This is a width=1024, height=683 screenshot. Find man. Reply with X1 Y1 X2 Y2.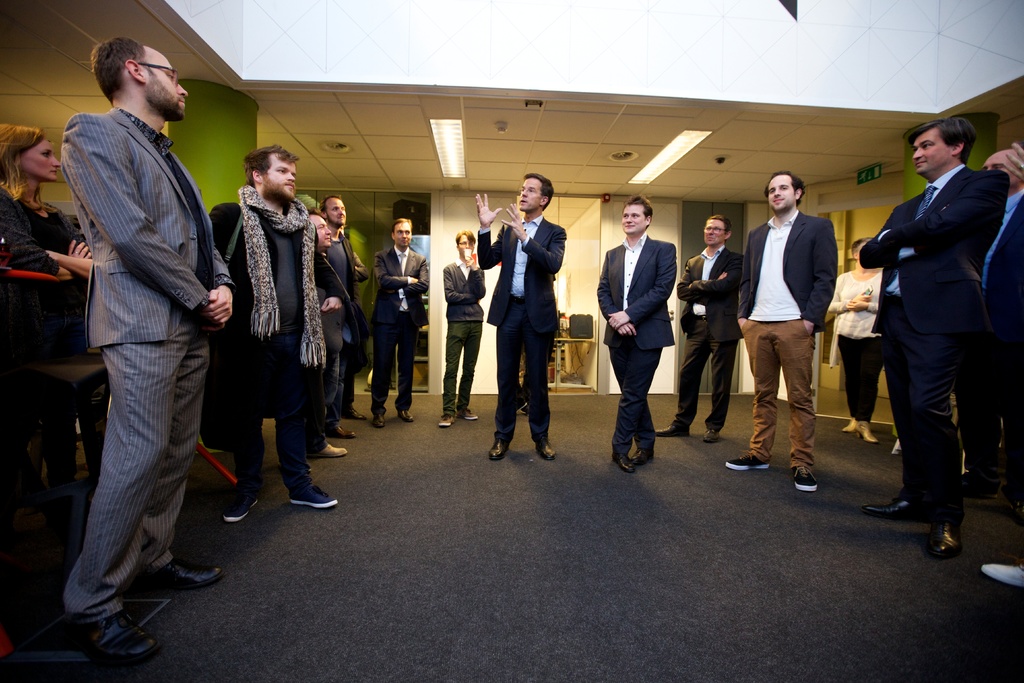
470 168 563 467.
